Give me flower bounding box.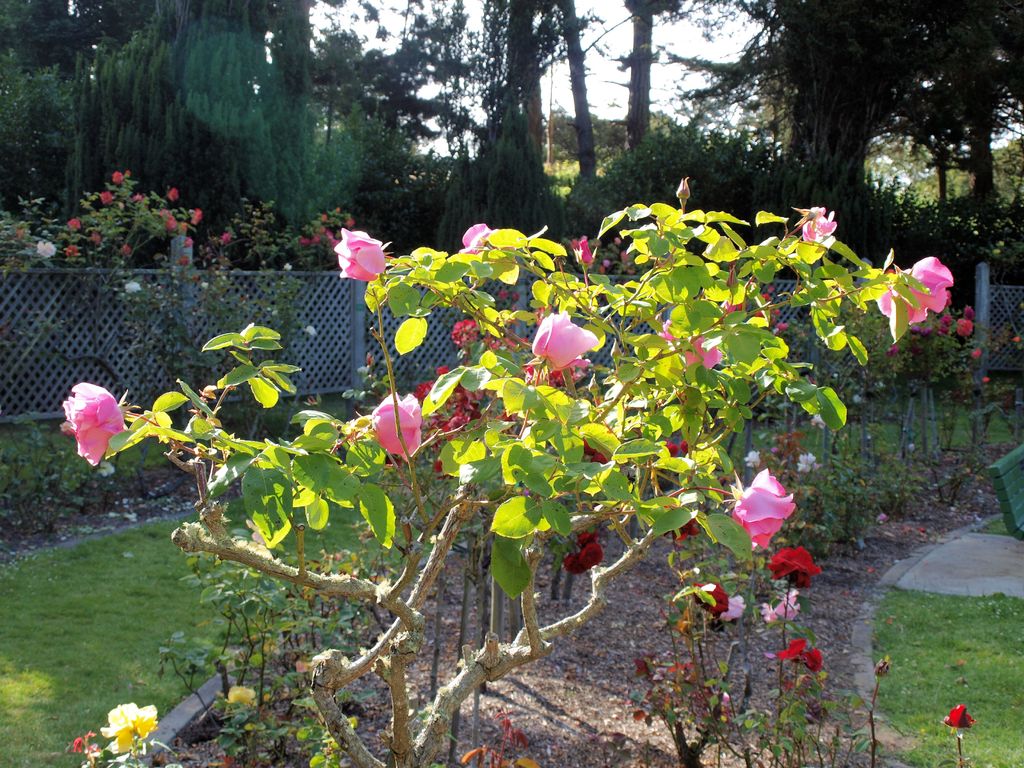
<bbox>65, 735, 104, 765</bbox>.
